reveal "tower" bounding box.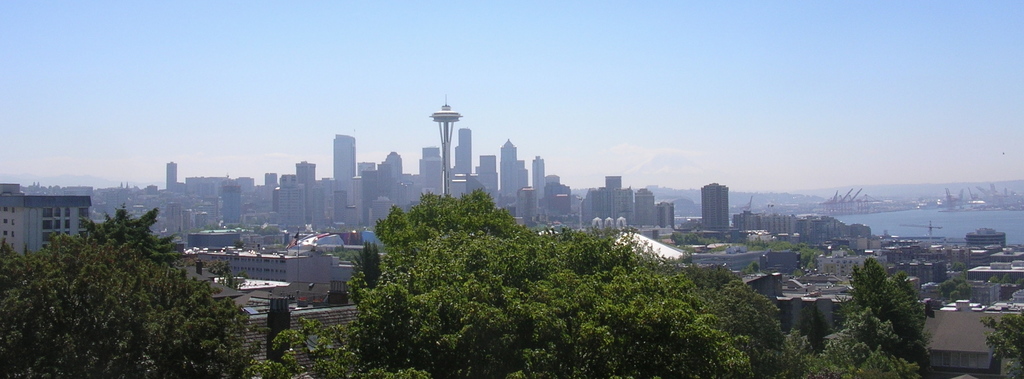
Revealed: rect(335, 134, 360, 209).
